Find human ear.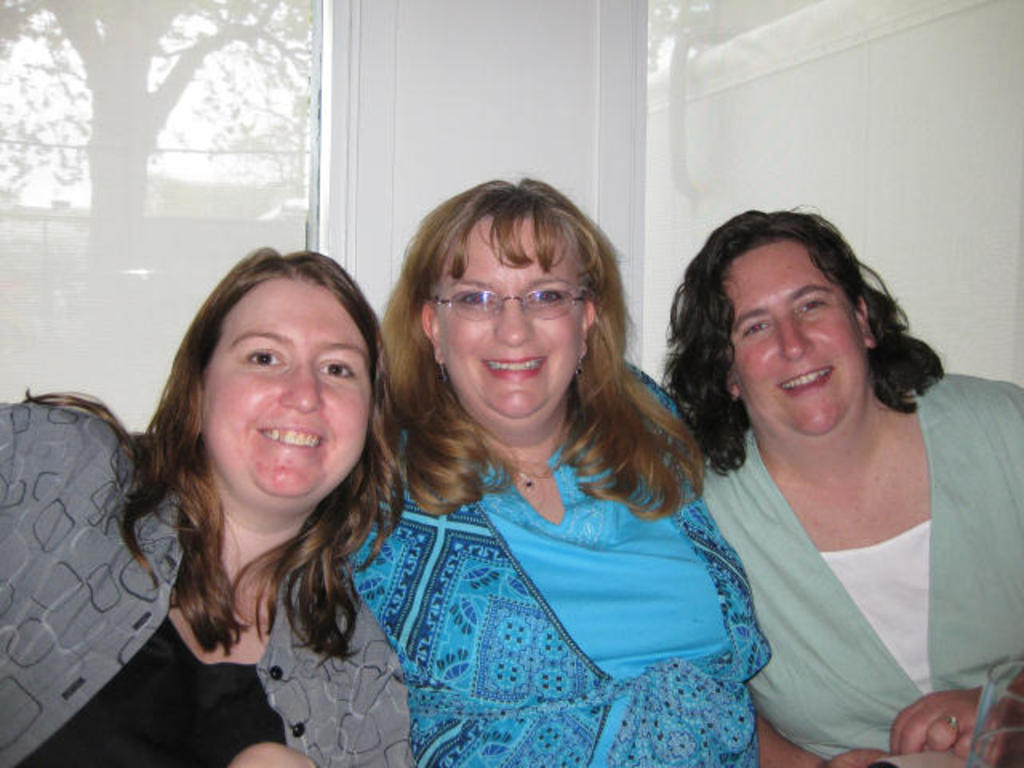
left=419, top=304, right=440, bottom=363.
